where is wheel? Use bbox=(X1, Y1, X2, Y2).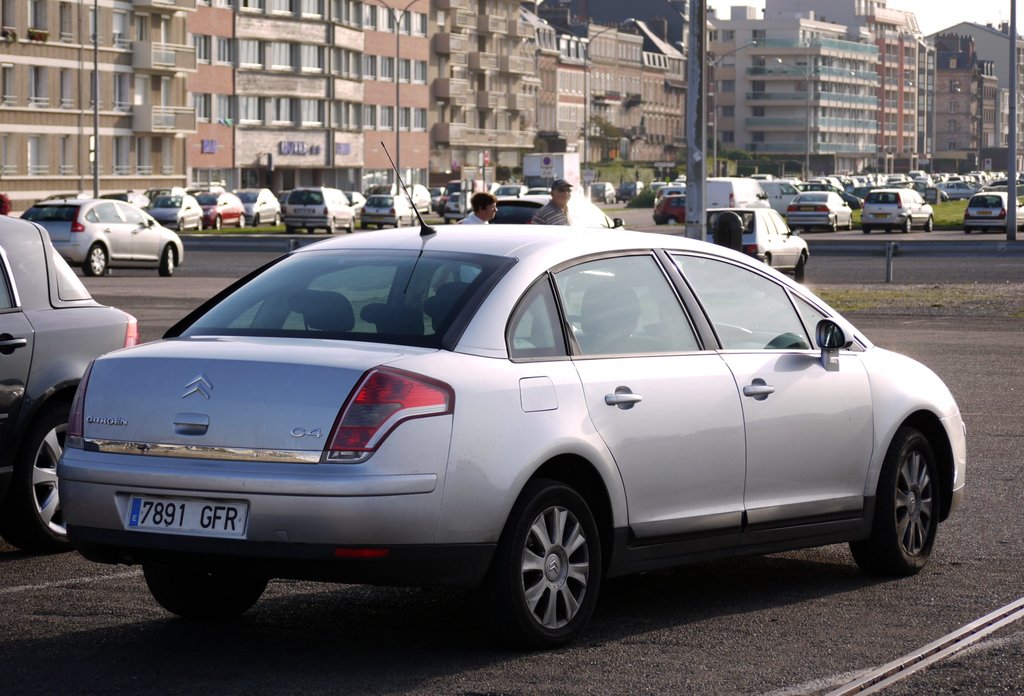
bbox=(287, 225, 296, 232).
